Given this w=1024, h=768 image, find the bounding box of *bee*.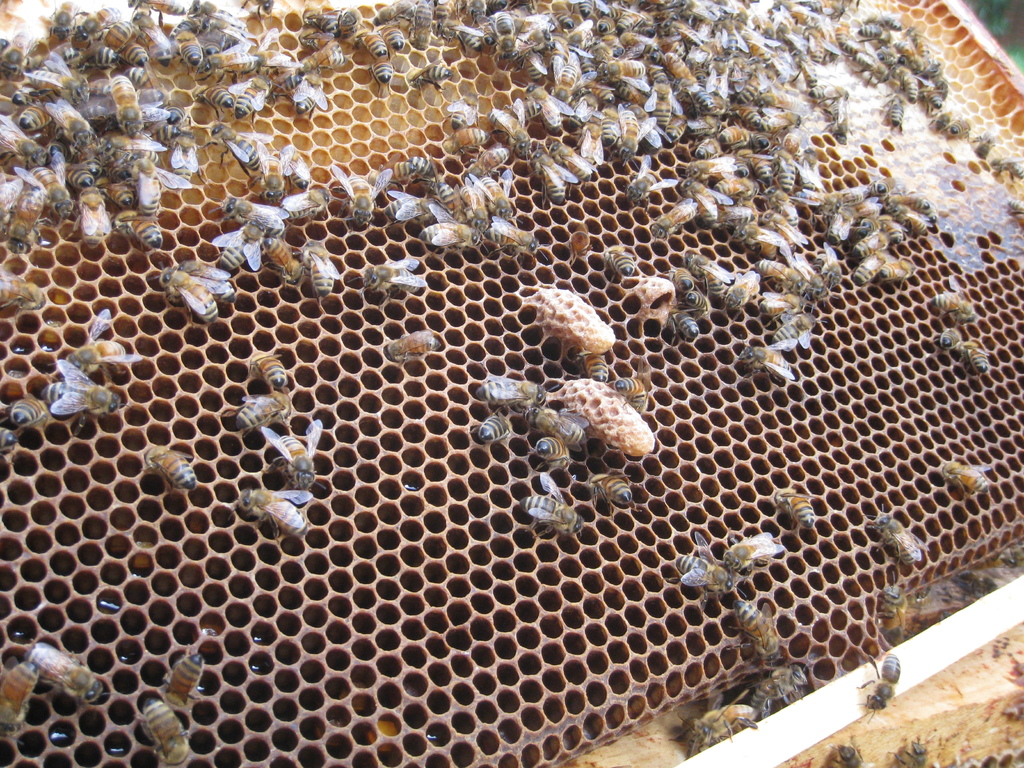
<bbox>114, 76, 145, 134</bbox>.
